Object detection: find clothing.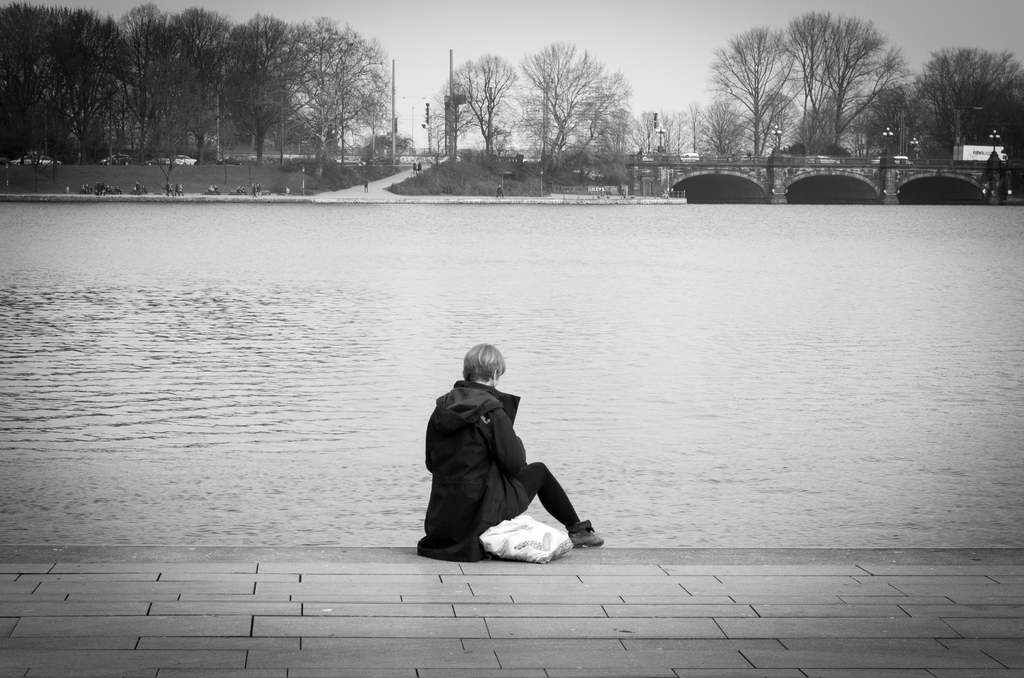
bbox(405, 376, 616, 580).
